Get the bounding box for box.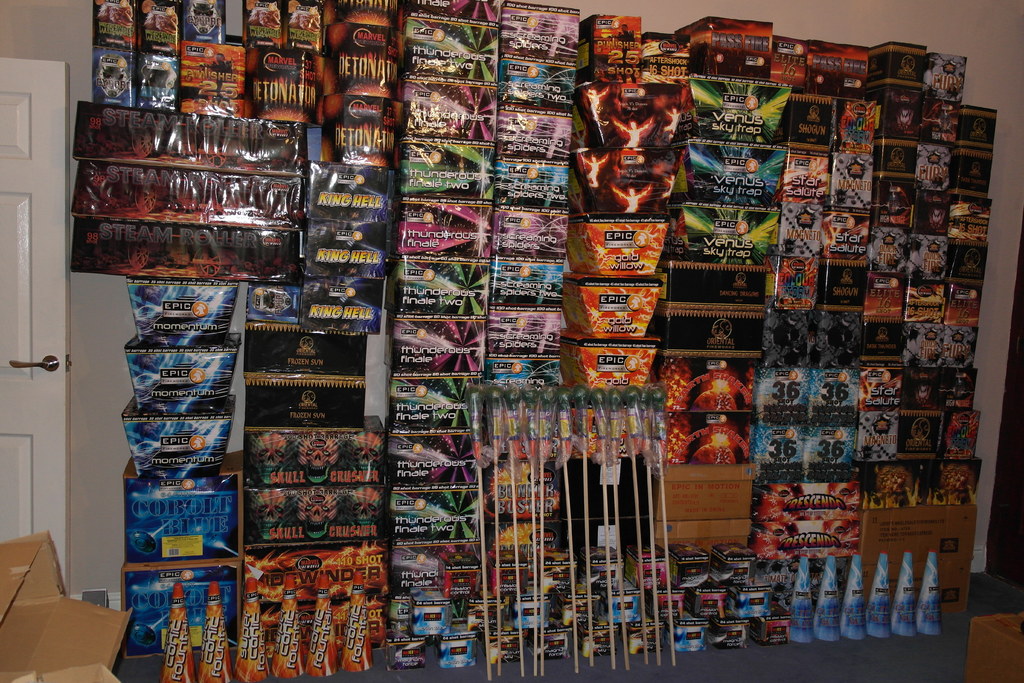
x1=243, y1=416, x2=387, y2=482.
